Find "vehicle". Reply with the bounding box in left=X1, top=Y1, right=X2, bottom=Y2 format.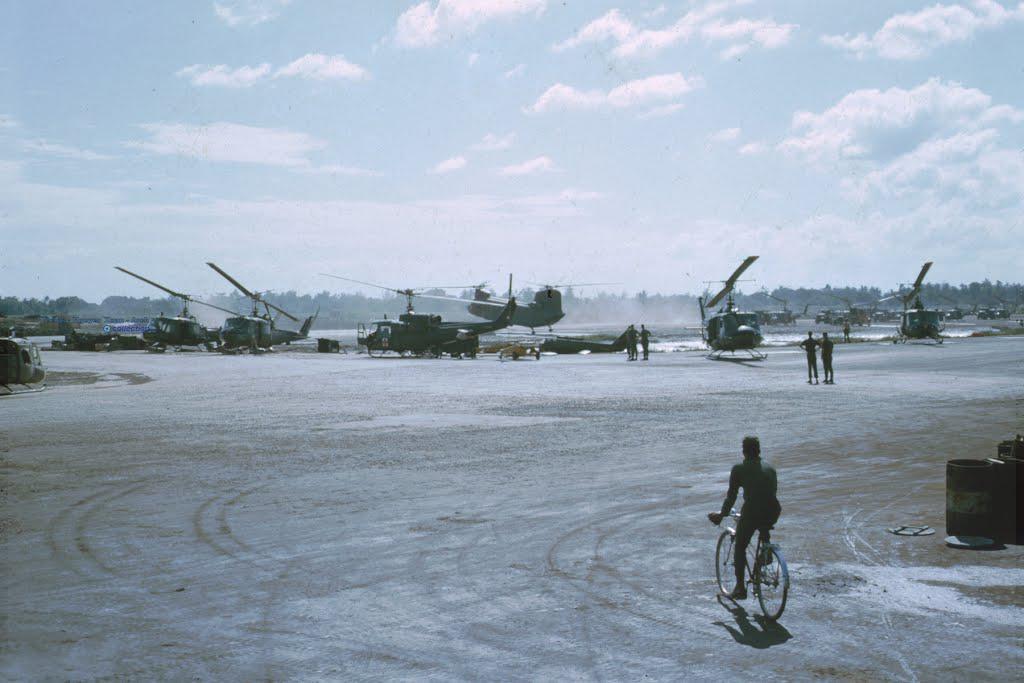
left=540, top=324, right=636, bottom=356.
